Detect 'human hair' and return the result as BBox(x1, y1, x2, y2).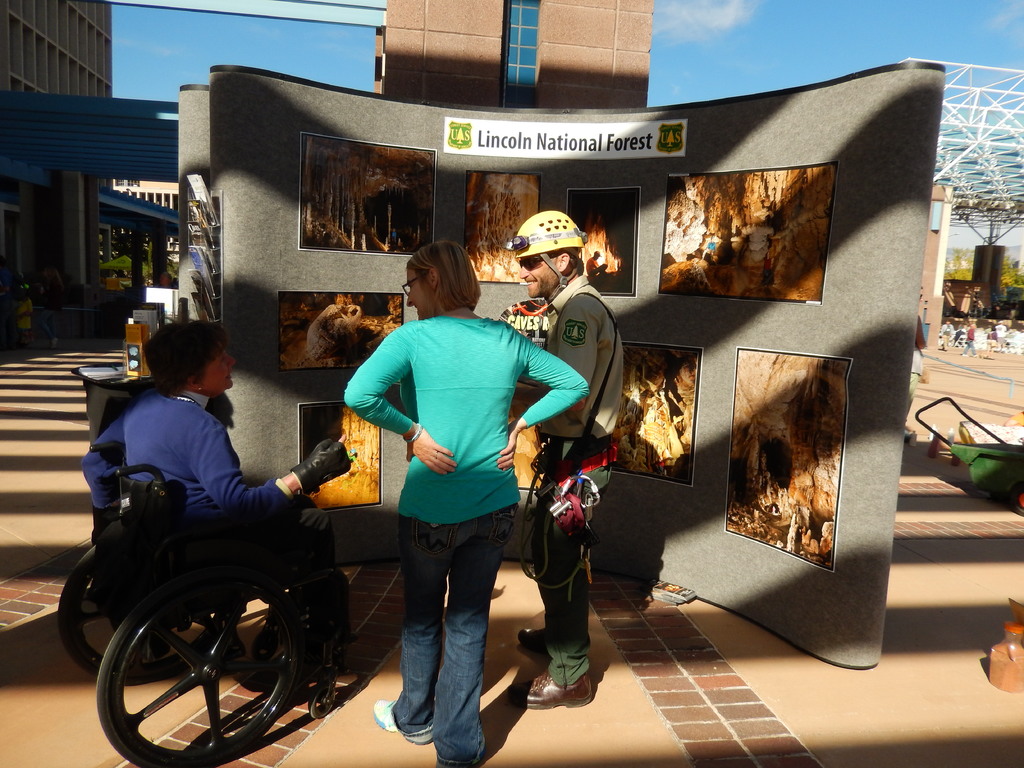
BBox(552, 246, 579, 268).
